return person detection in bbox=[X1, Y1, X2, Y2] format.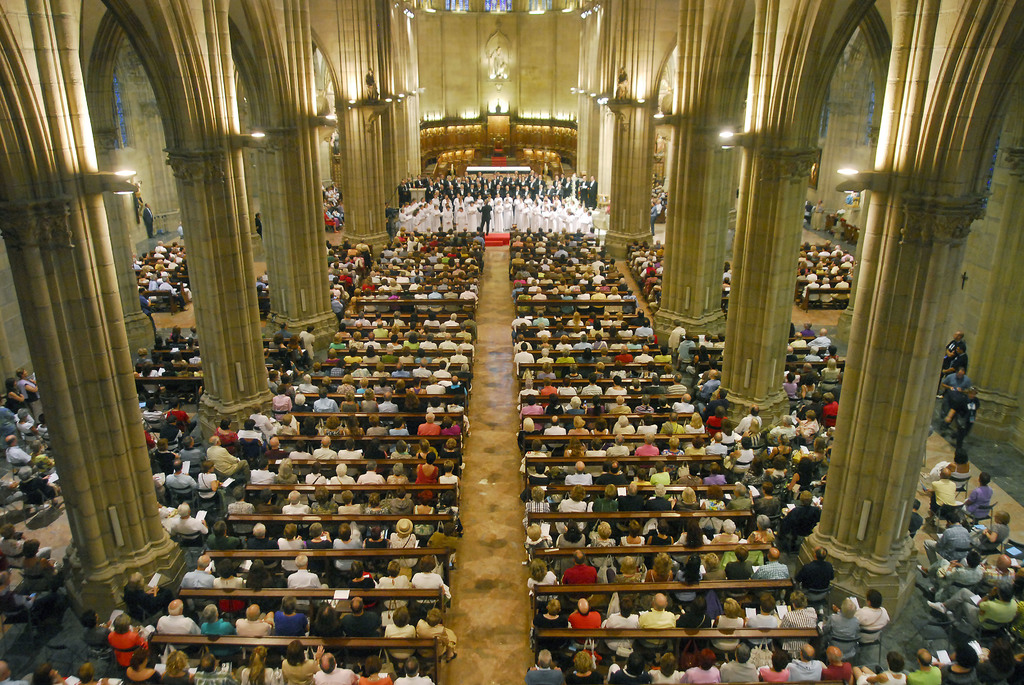
bbox=[634, 593, 678, 650].
